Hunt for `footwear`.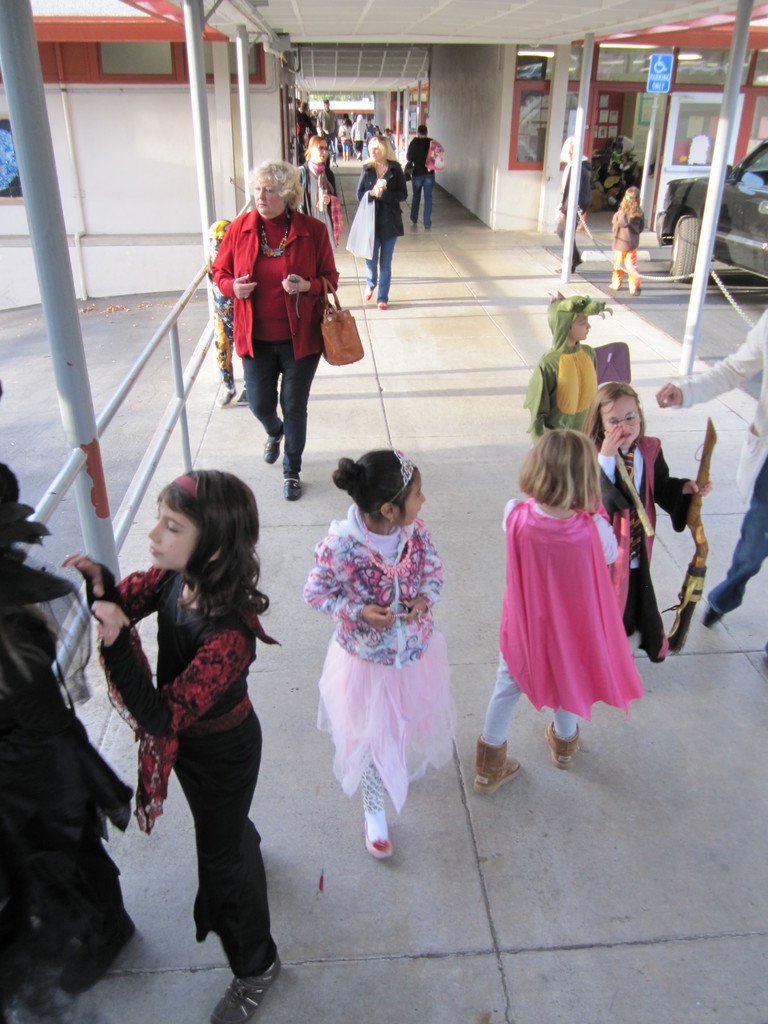
Hunted down at bbox=[366, 284, 373, 301].
